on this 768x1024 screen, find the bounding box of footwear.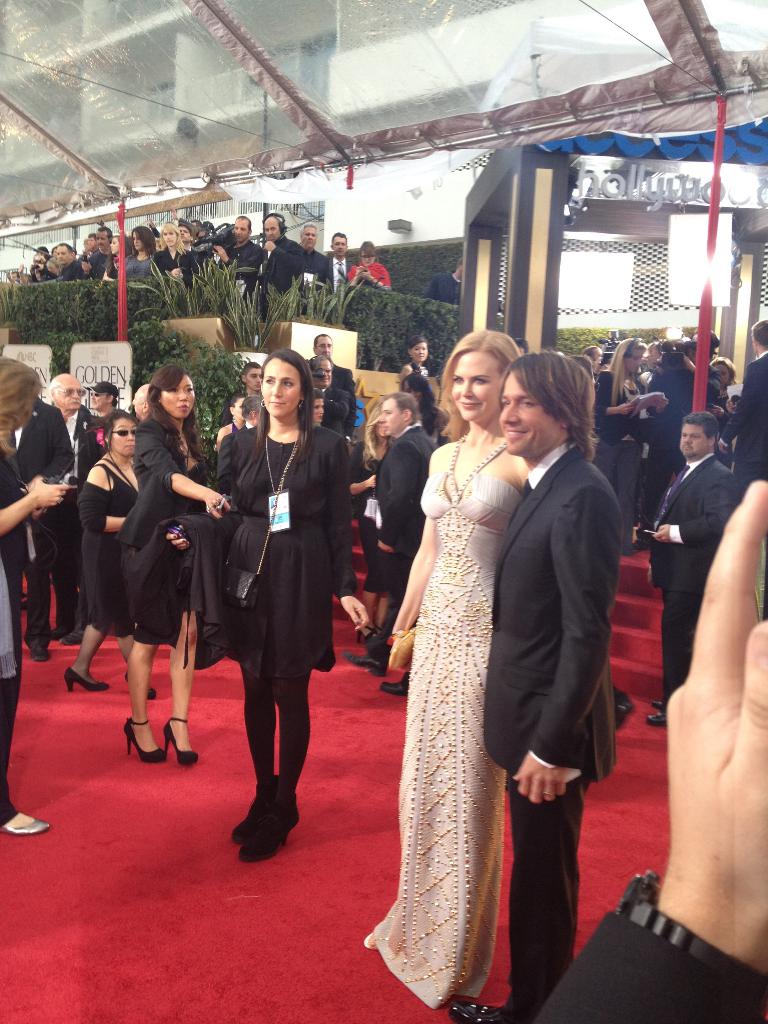
Bounding box: [64,631,85,648].
